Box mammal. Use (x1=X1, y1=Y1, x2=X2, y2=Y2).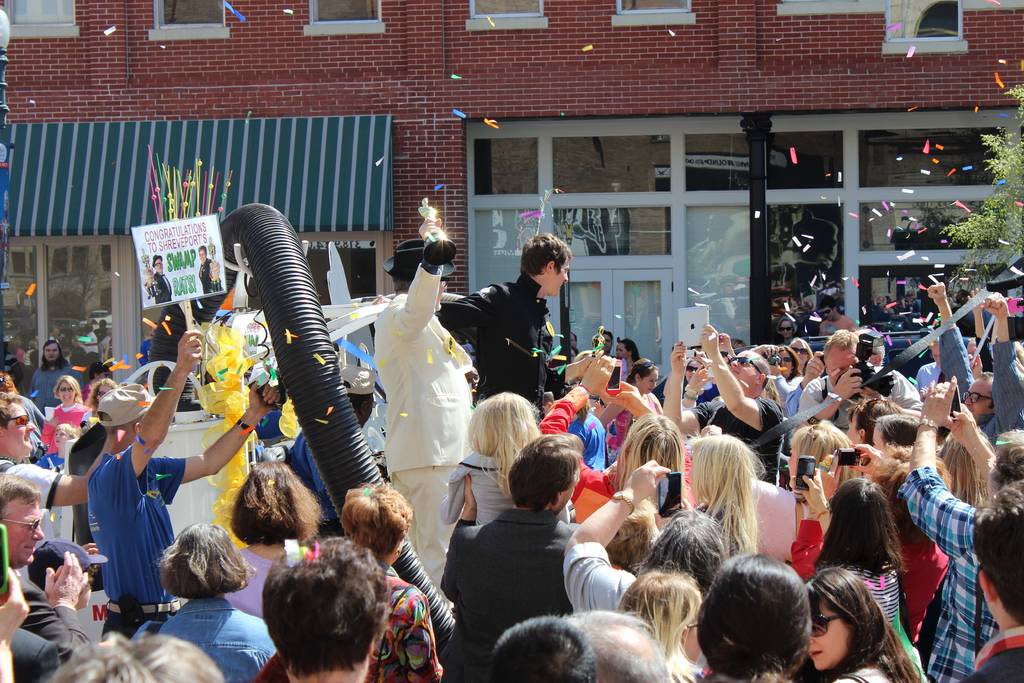
(x1=440, y1=432, x2=582, y2=682).
